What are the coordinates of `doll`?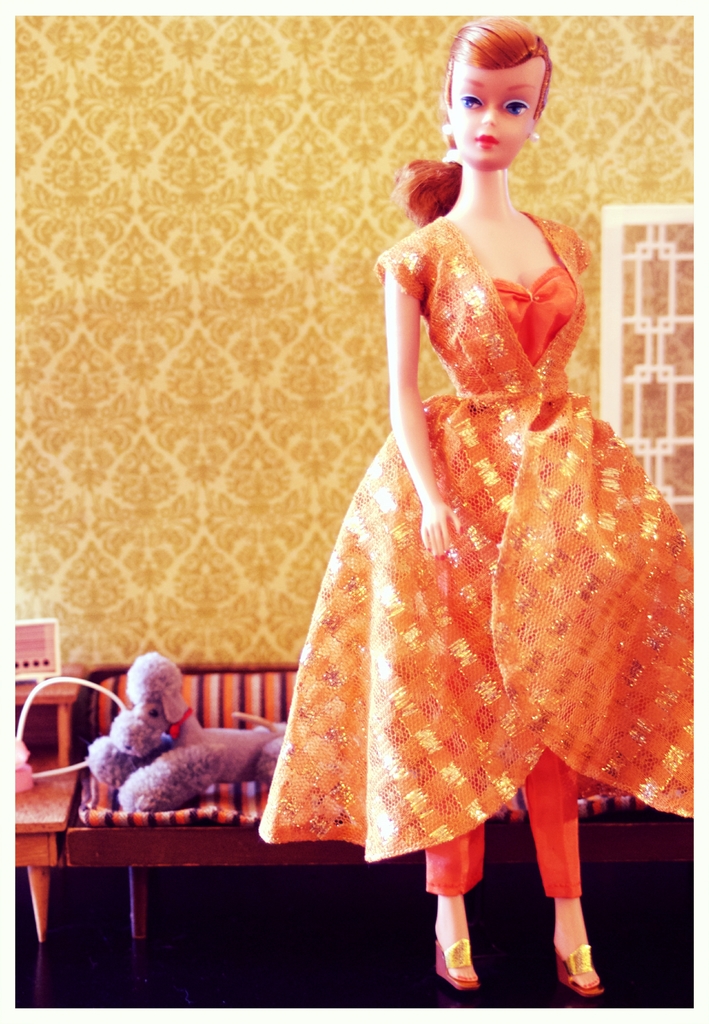
{"x1": 247, "y1": 14, "x2": 676, "y2": 998}.
